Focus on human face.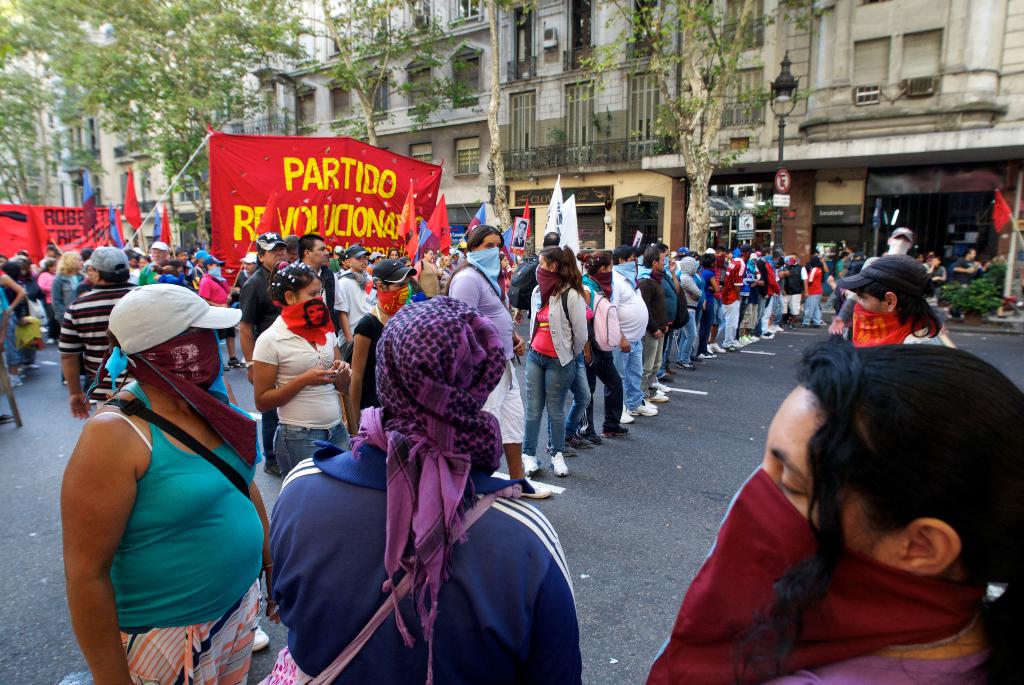
Focused at 516,222,526,239.
